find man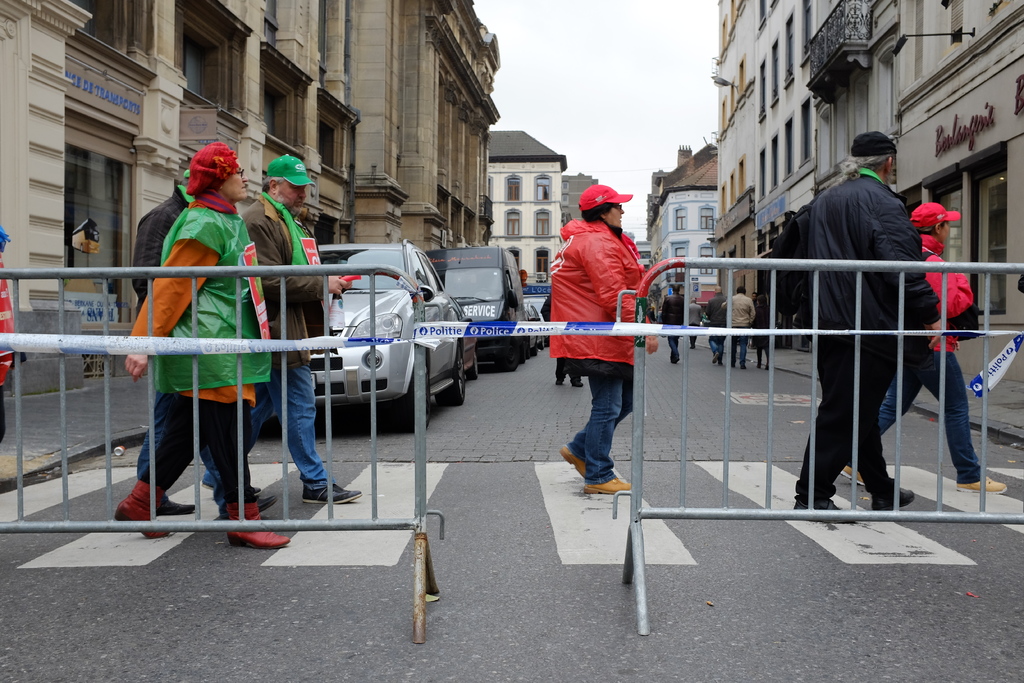
region(661, 283, 684, 365)
